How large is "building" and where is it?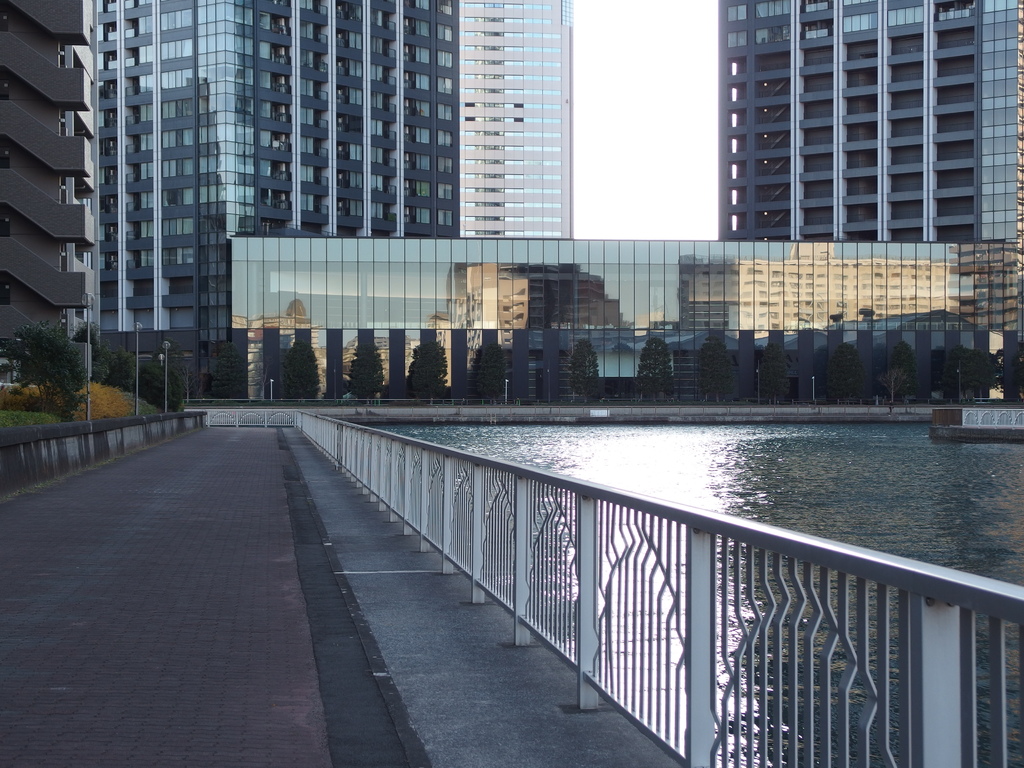
Bounding box: 712, 0, 1023, 242.
